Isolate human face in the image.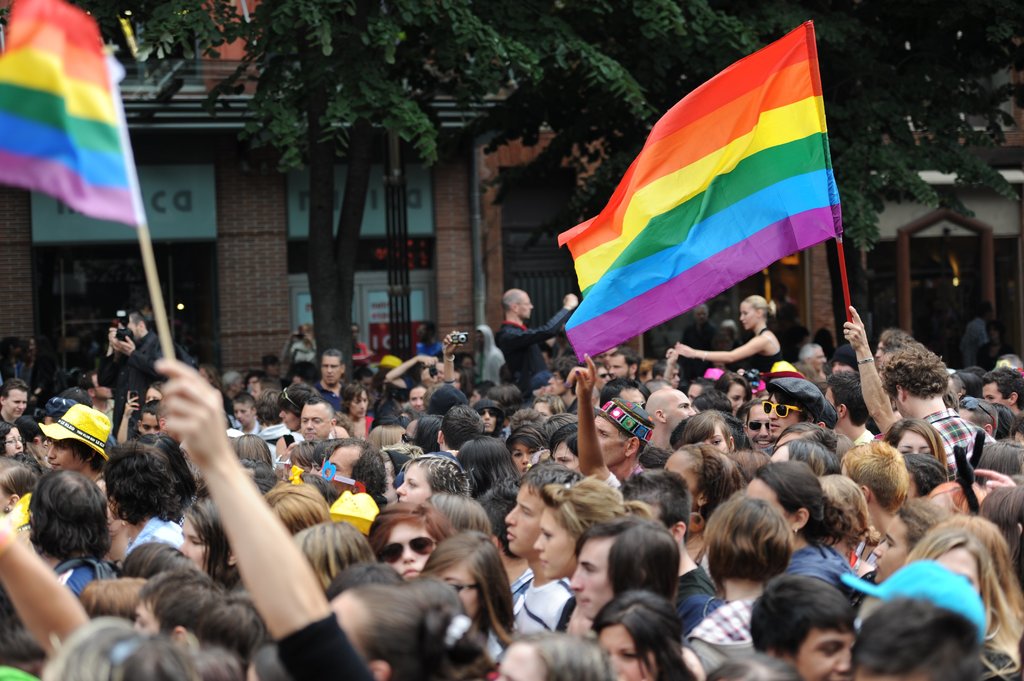
Isolated region: [797,624,856,680].
